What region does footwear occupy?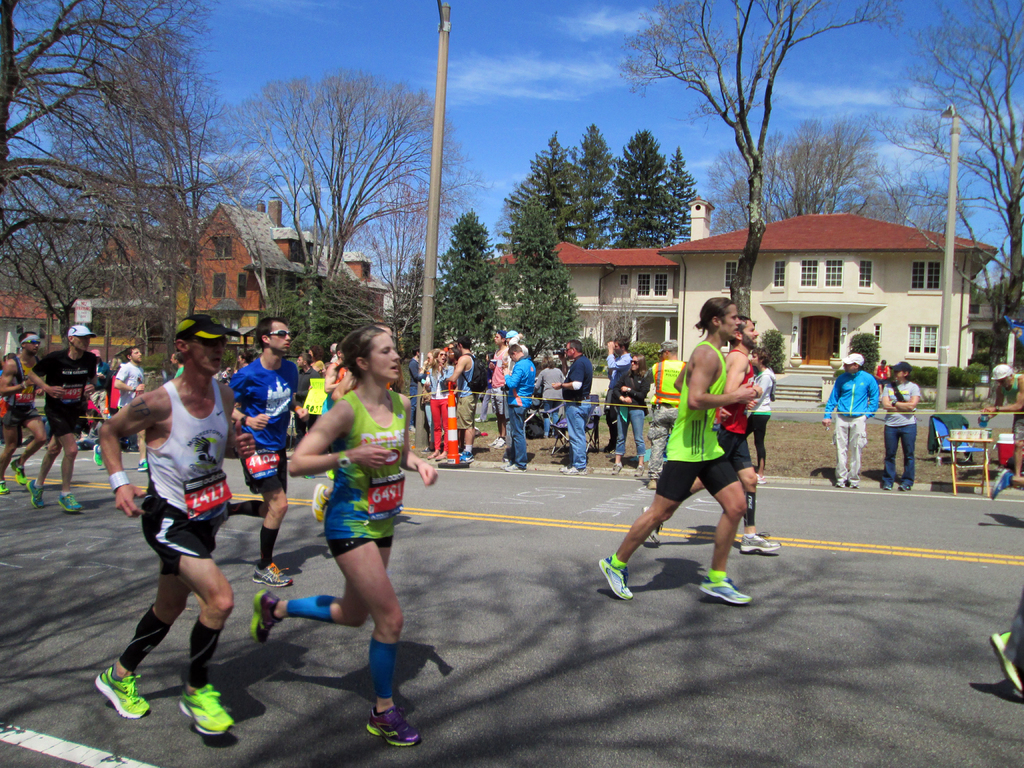
644 528 659 550.
